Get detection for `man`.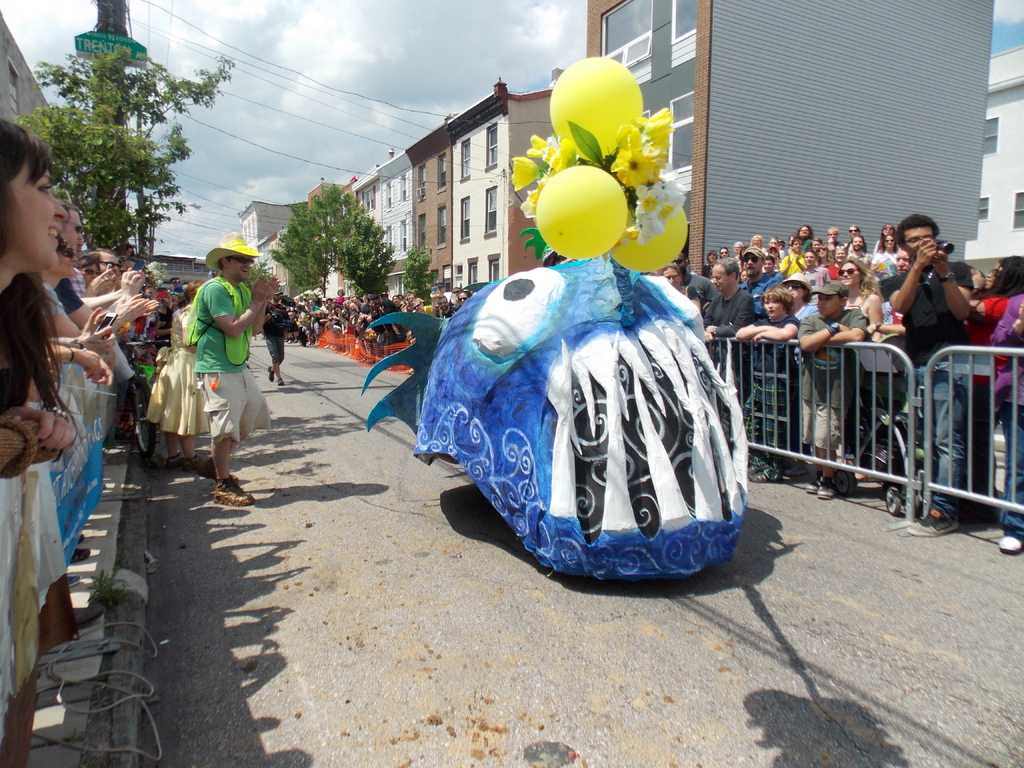
Detection: region(671, 248, 724, 304).
